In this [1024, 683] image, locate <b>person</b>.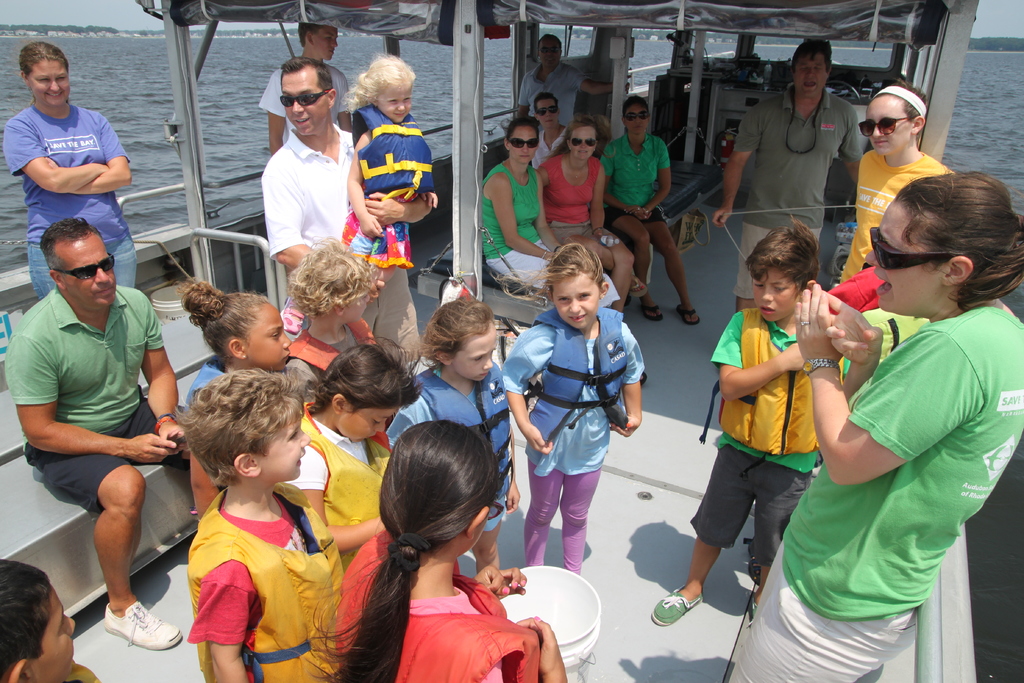
Bounding box: l=0, t=42, r=149, b=310.
